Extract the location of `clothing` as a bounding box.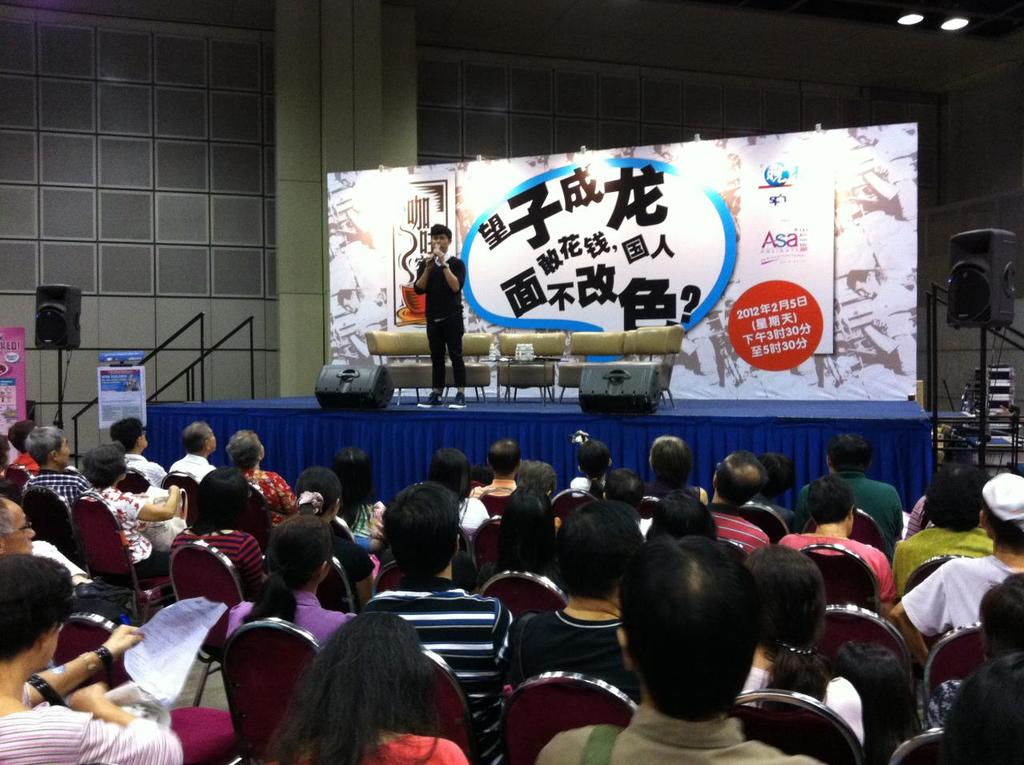
x1=351, y1=571, x2=516, y2=759.
